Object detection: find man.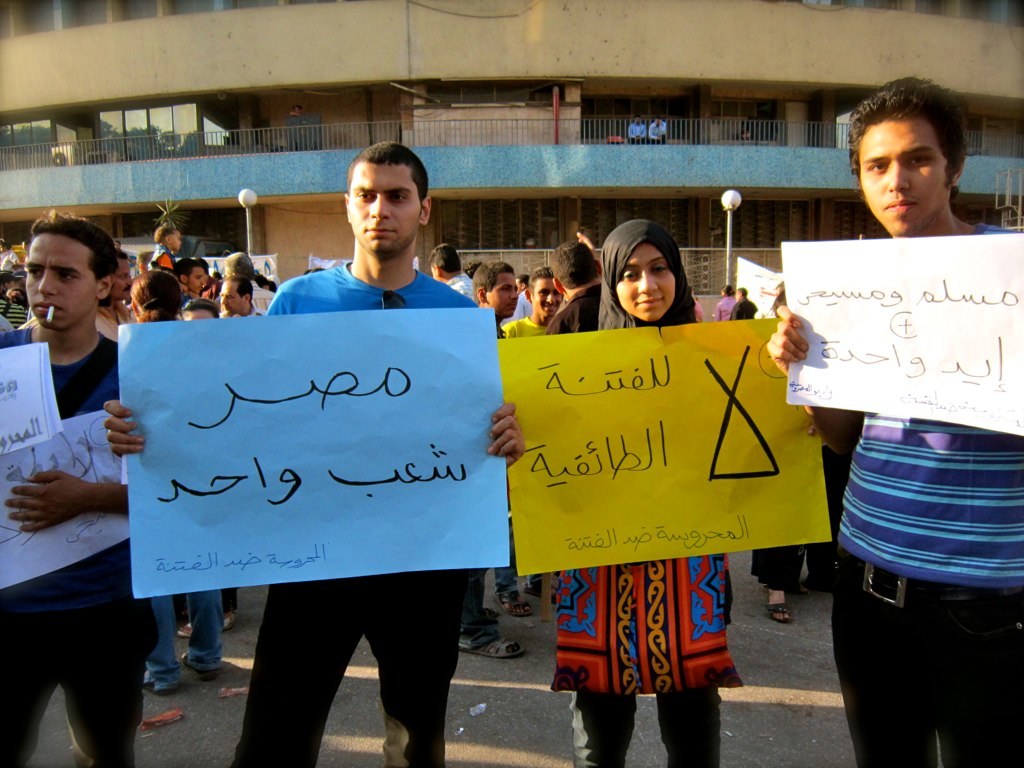
rect(179, 255, 212, 301).
